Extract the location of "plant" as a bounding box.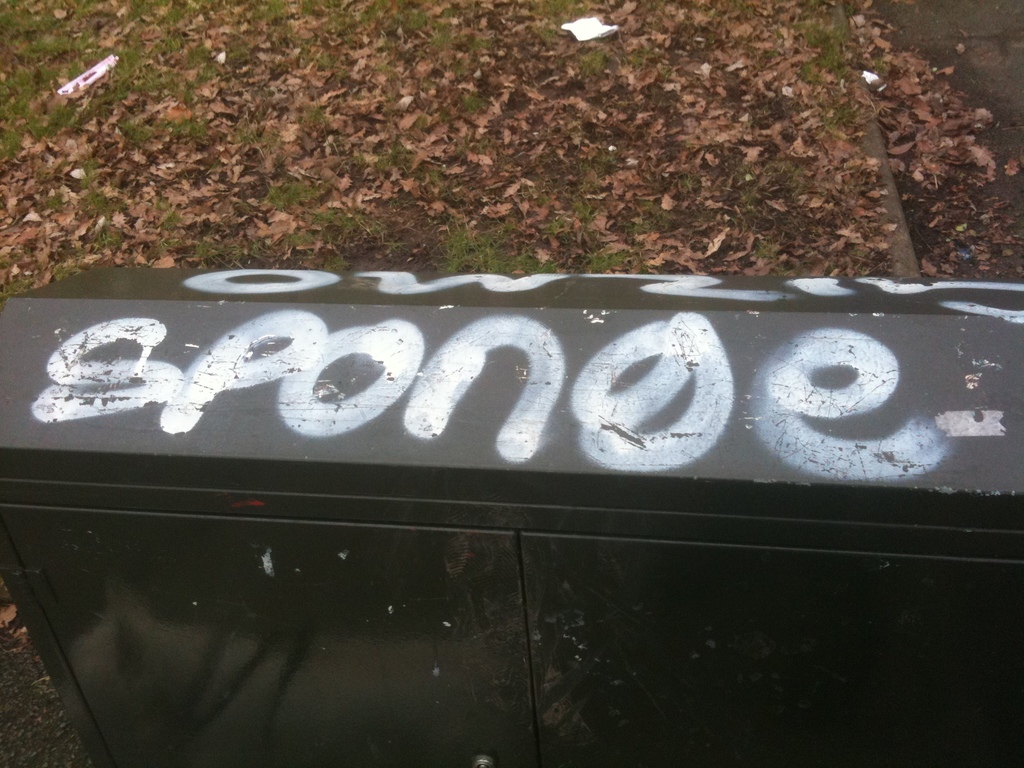
<region>431, 22, 452, 50</region>.
